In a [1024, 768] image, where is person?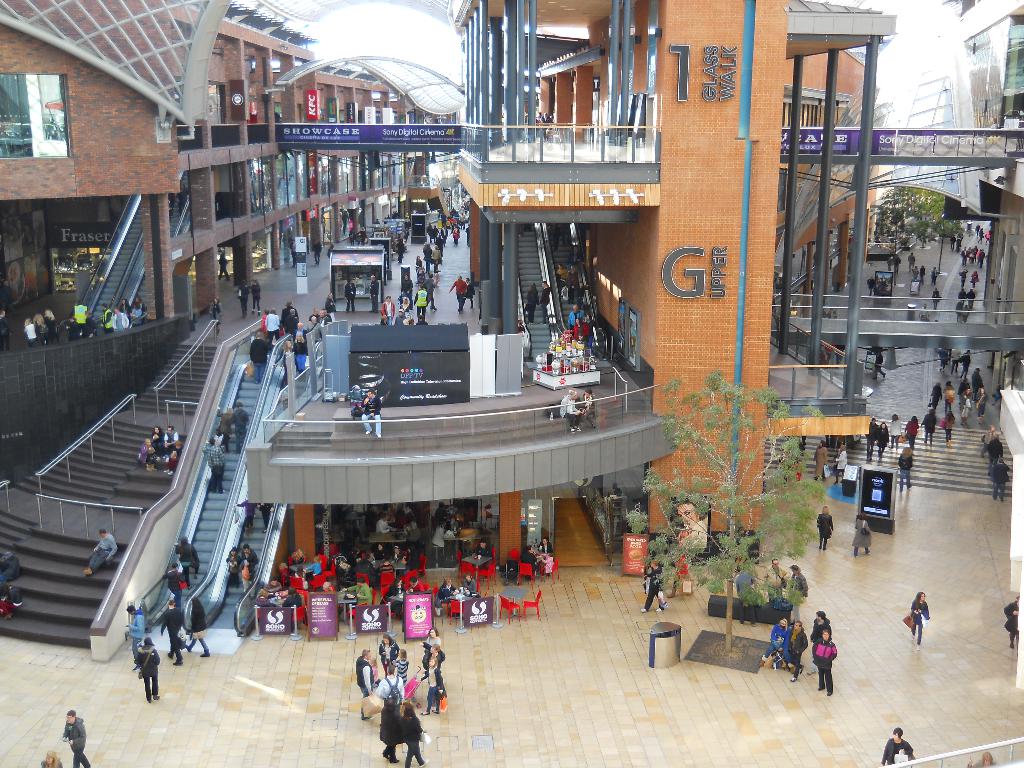
522,543,540,573.
